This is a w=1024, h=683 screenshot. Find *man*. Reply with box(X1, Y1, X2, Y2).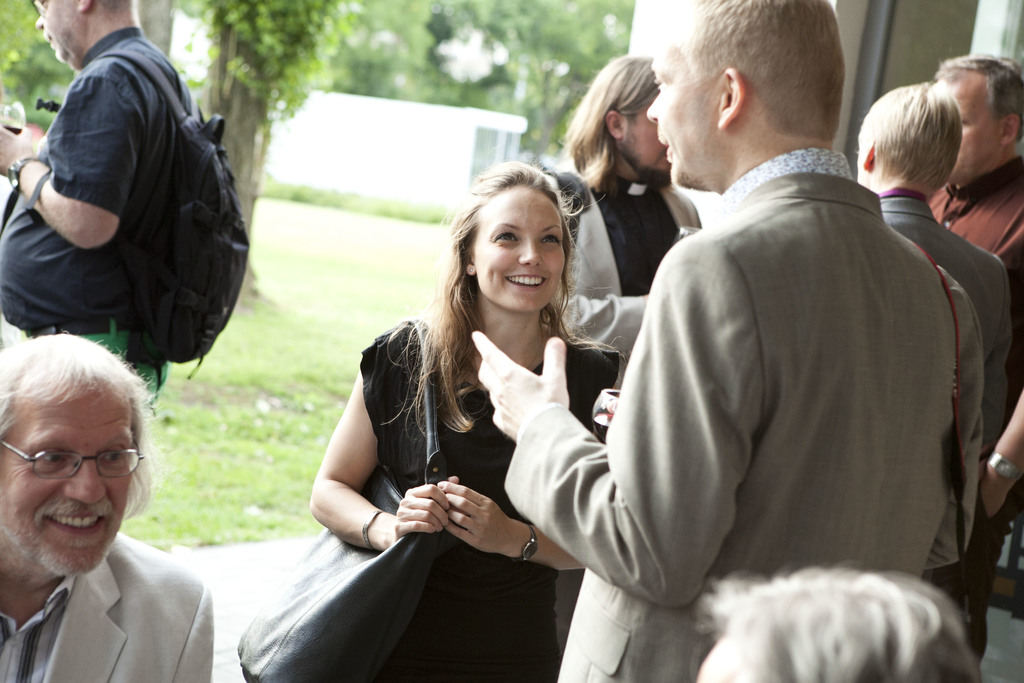
box(554, 42, 698, 388).
